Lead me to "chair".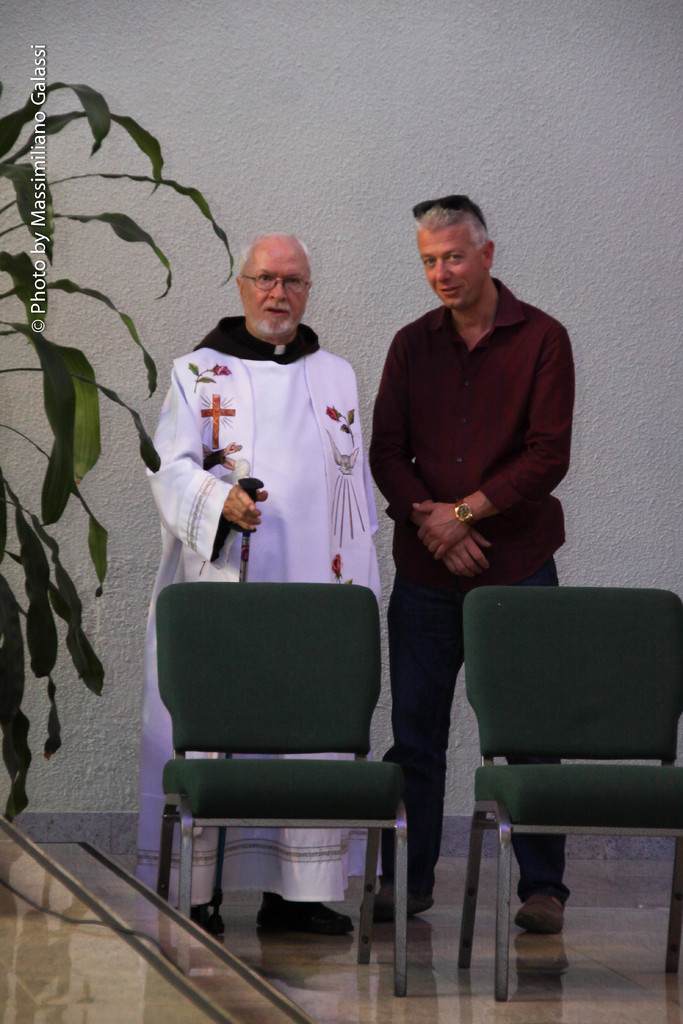
Lead to x1=454, y1=582, x2=682, y2=1000.
